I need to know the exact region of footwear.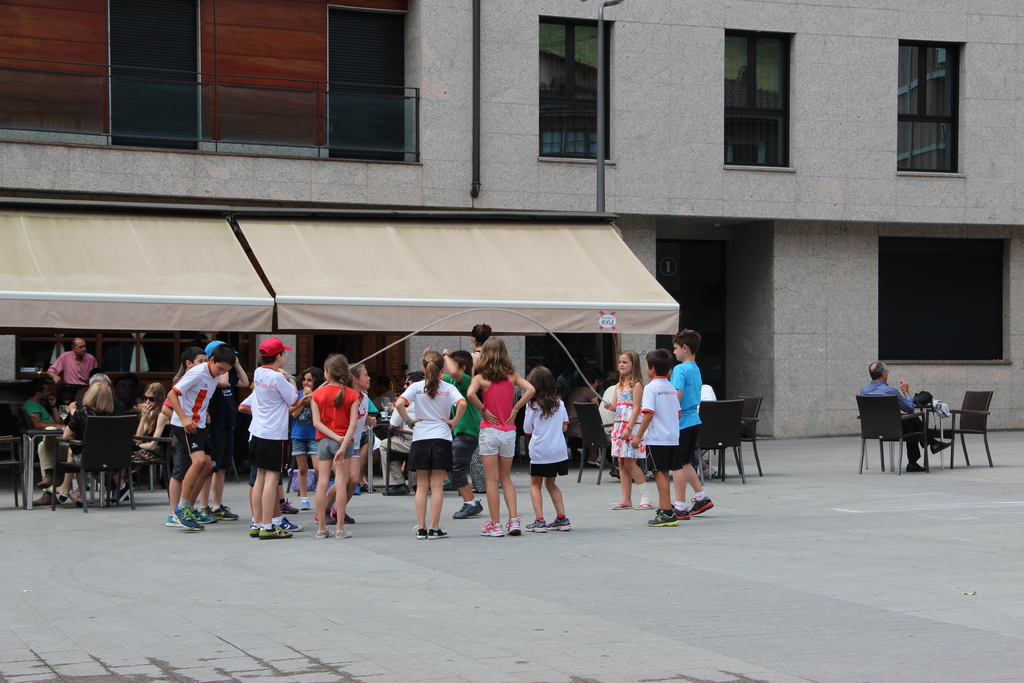
Region: box=[34, 490, 52, 507].
